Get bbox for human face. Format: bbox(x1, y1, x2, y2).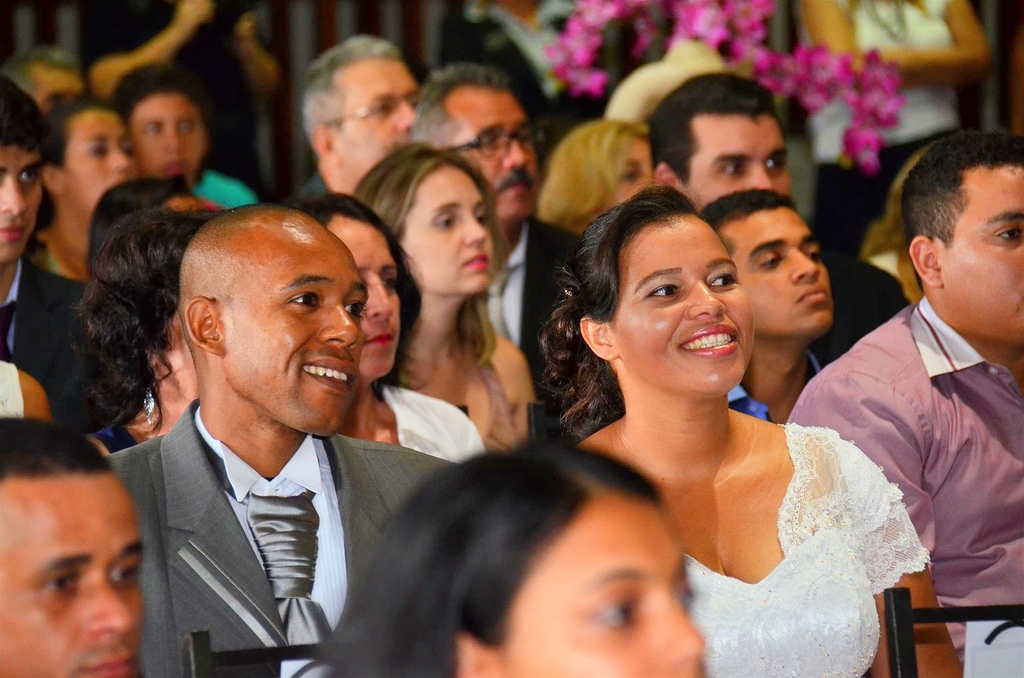
bbox(333, 56, 421, 184).
